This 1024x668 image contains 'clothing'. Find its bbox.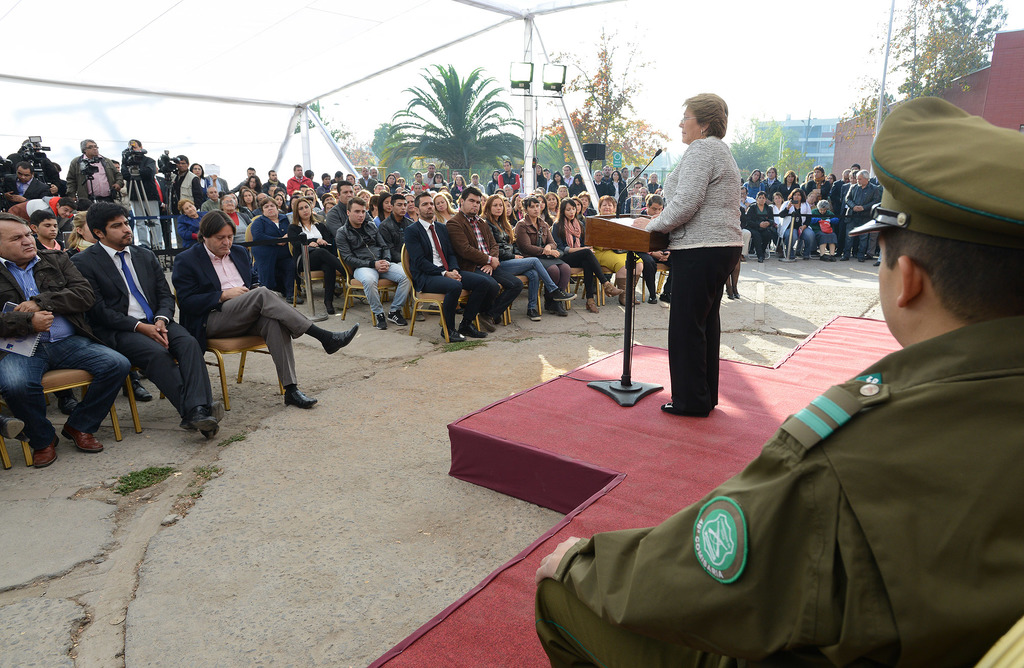
left=739, top=199, right=771, bottom=252.
